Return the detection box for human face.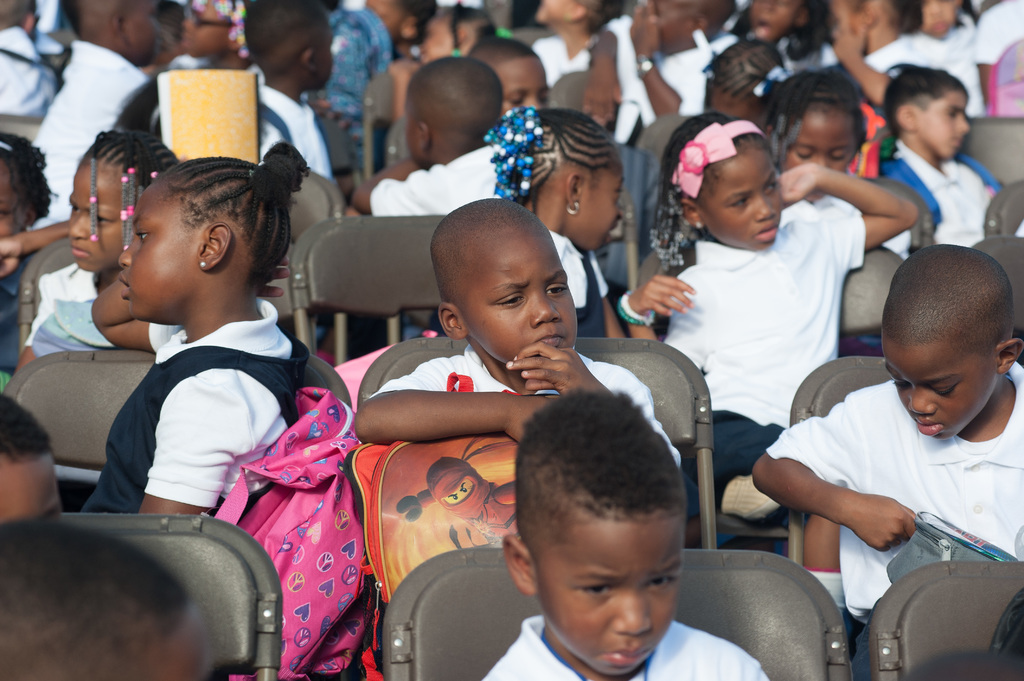
crop(109, 179, 196, 323).
